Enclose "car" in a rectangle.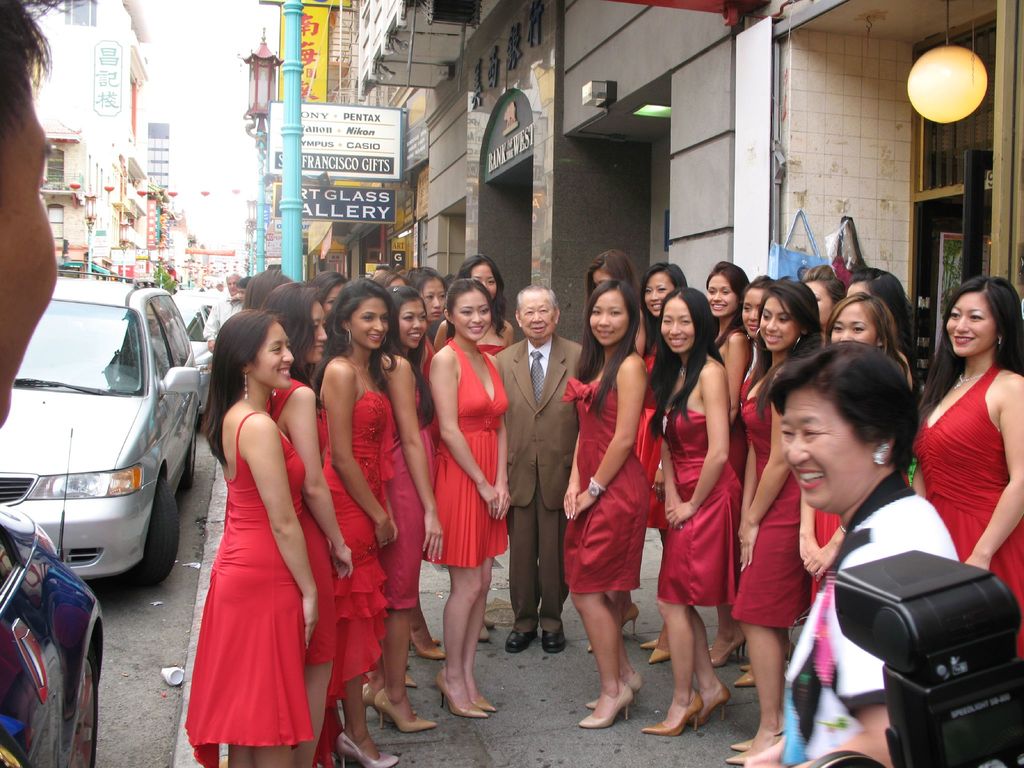
select_region(0, 500, 107, 767).
